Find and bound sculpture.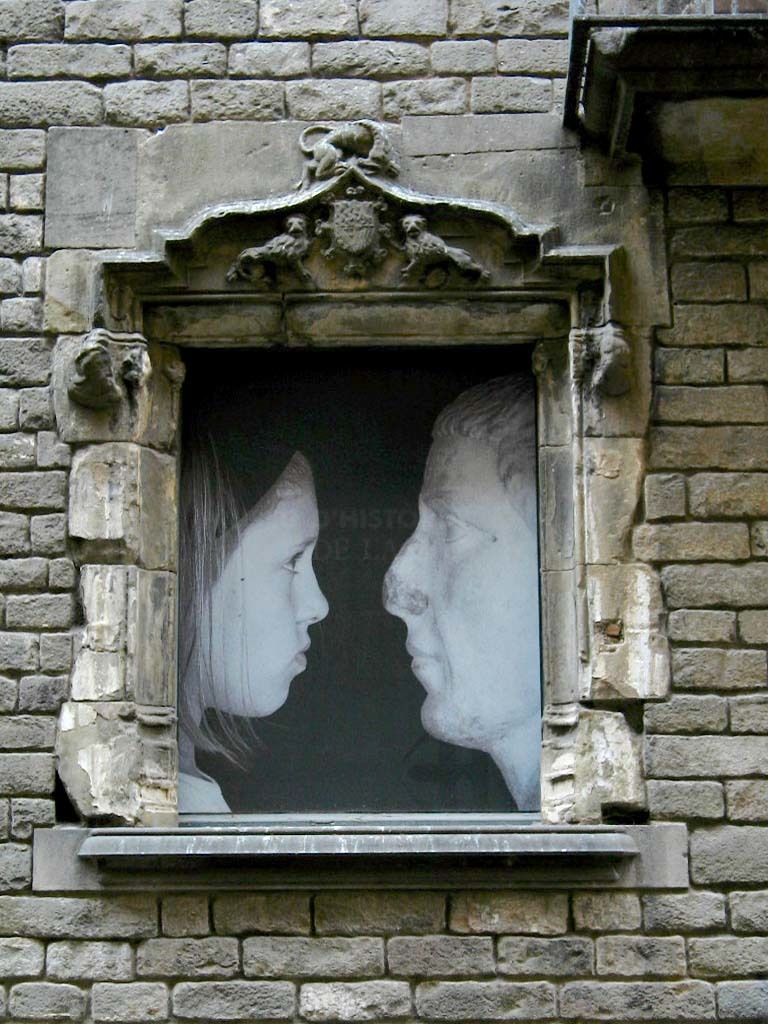
Bound: box(394, 215, 492, 281).
